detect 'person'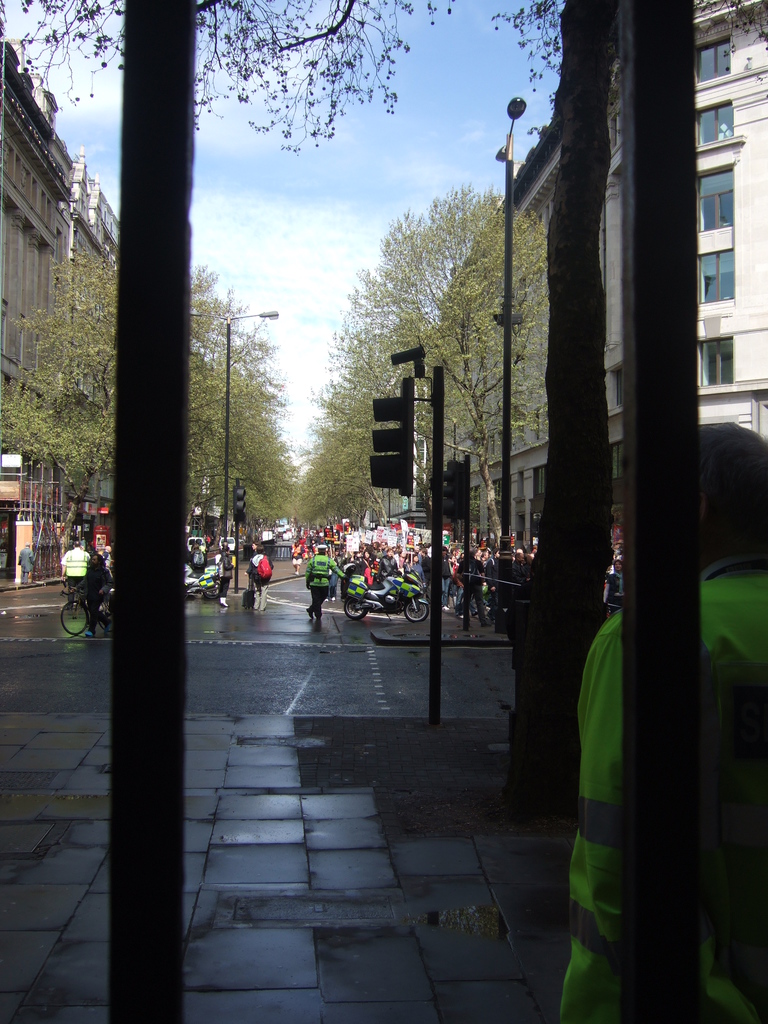
bbox=(60, 540, 88, 585)
